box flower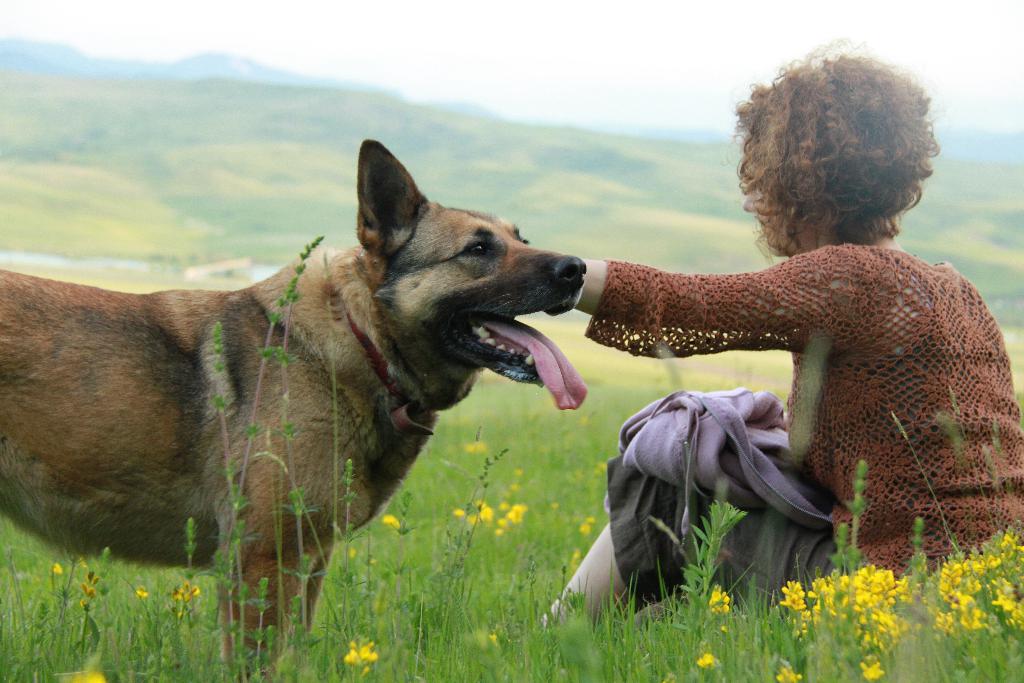
(left=380, top=514, right=401, bottom=532)
